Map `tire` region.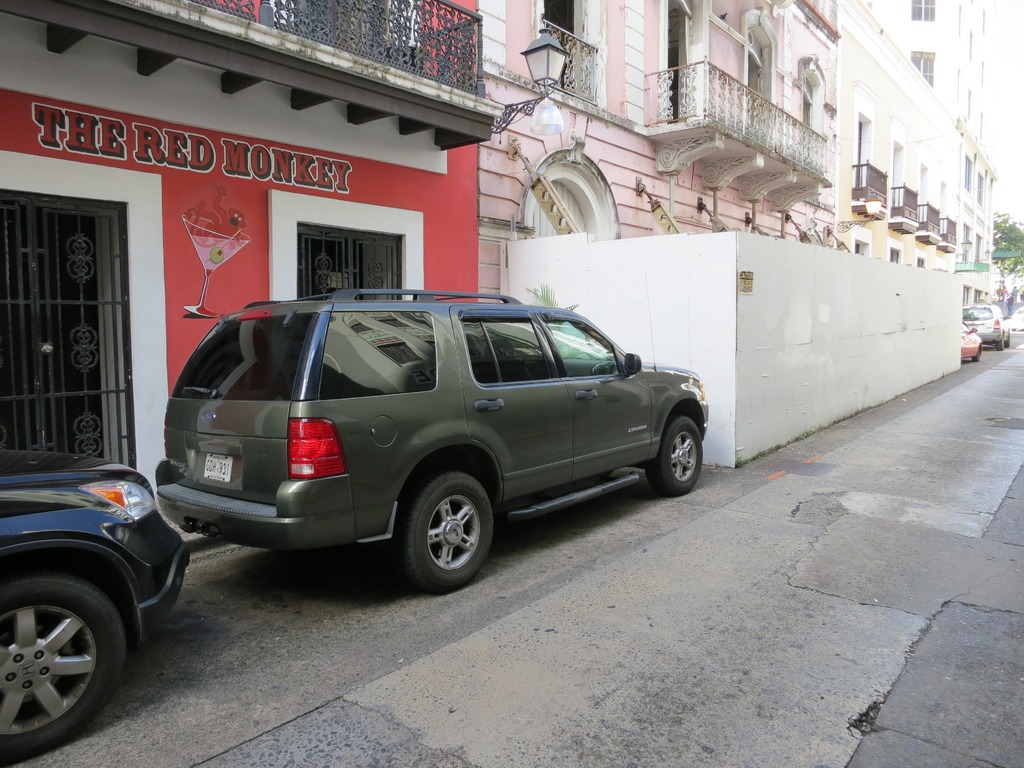
Mapped to left=652, top=417, right=703, bottom=501.
